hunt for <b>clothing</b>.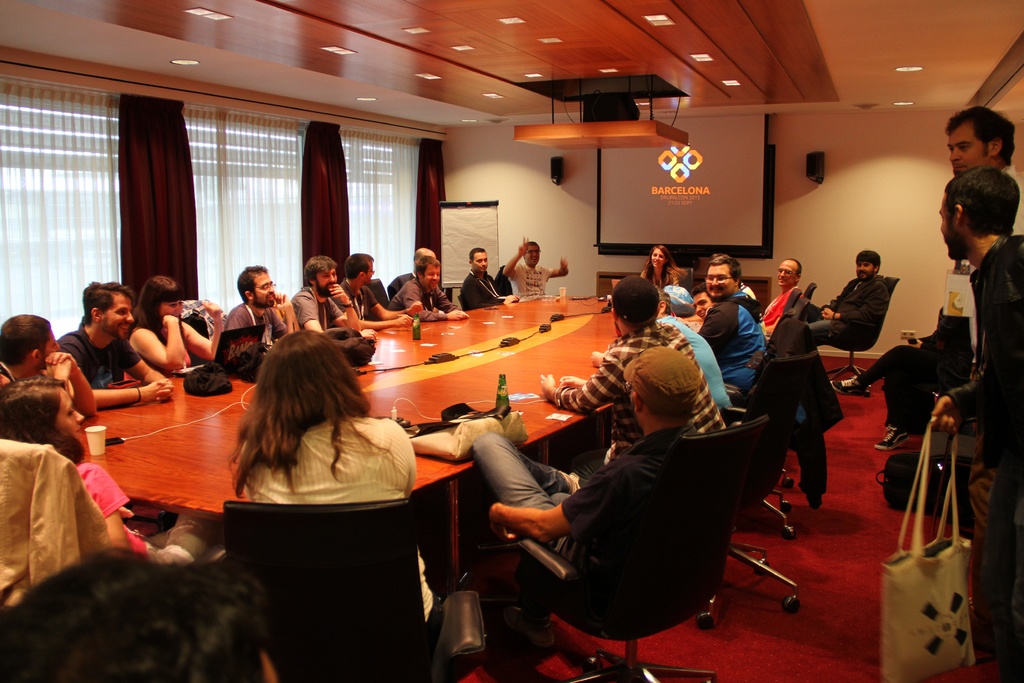
Hunted down at x1=387 y1=284 x2=457 y2=314.
